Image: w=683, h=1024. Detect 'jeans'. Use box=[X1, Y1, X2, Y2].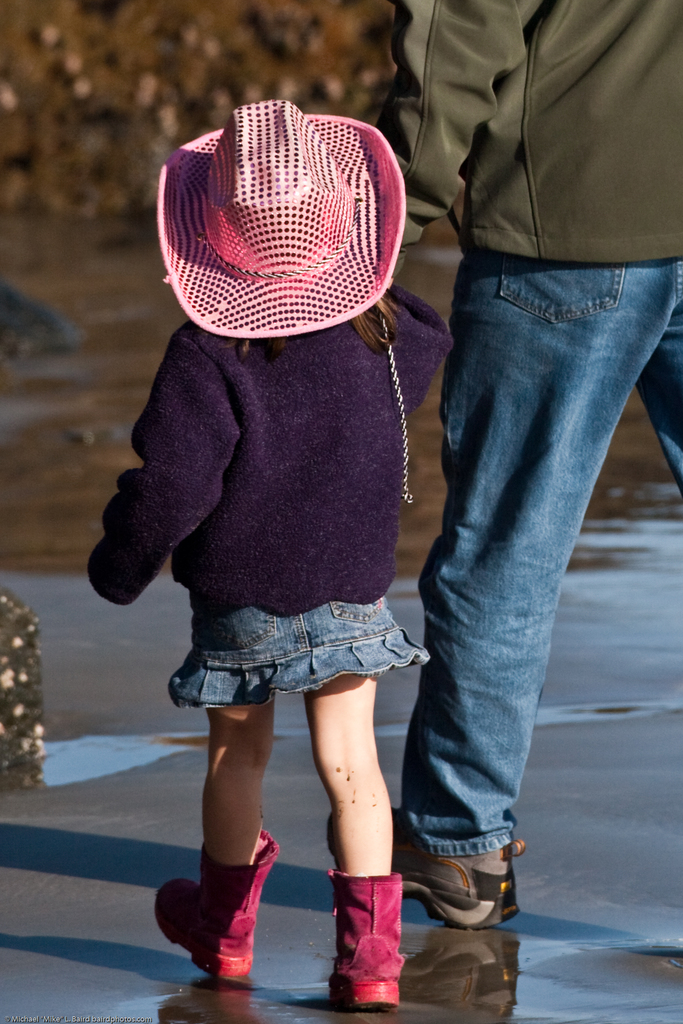
box=[150, 596, 433, 712].
